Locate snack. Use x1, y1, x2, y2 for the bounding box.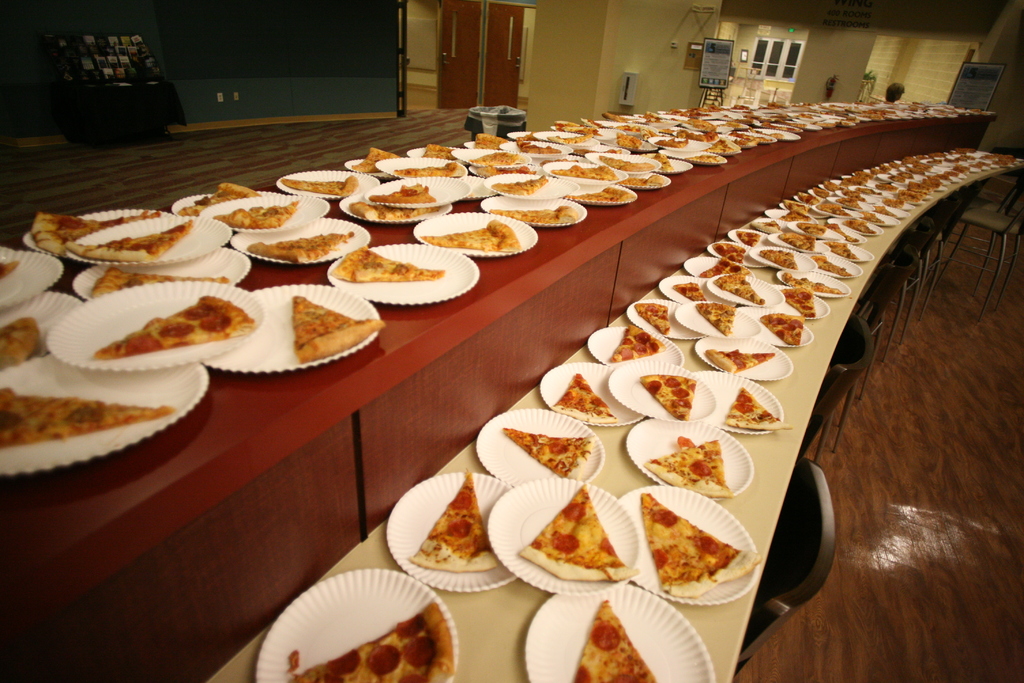
467, 147, 519, 168.
